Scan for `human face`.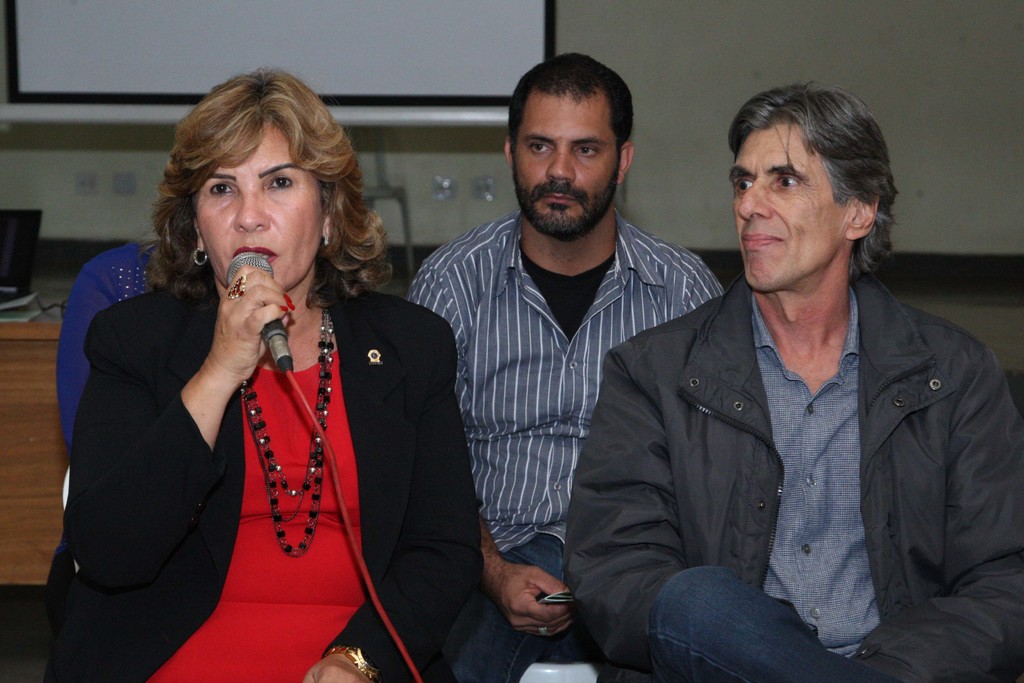
Scan result: 510 88 615 239.
